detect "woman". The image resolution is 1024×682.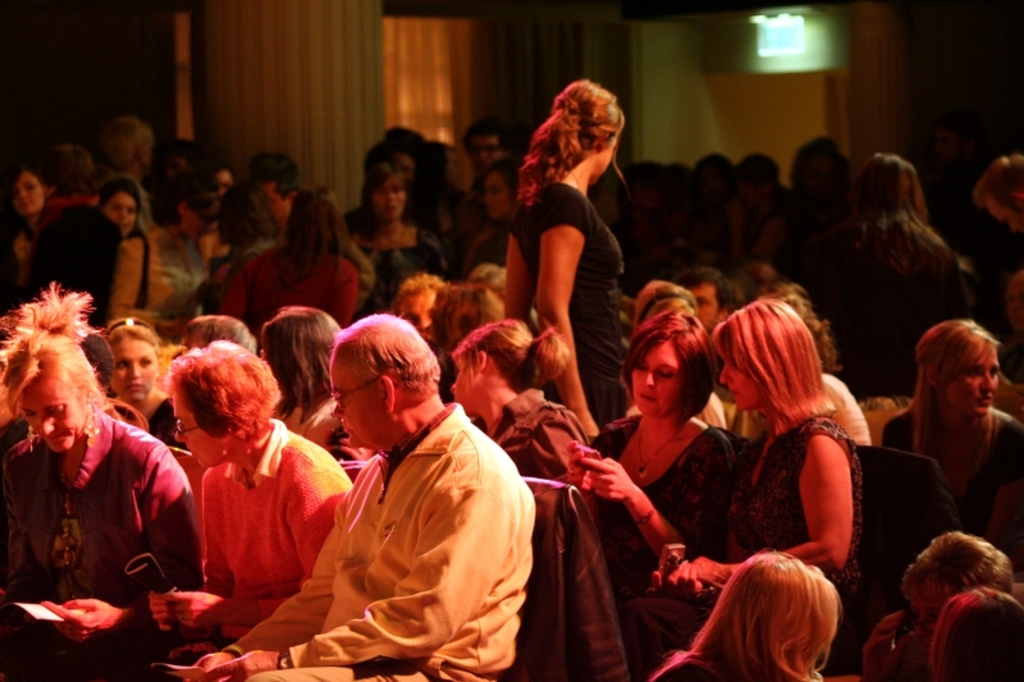
bbox=(585, 293, 741, 609).
